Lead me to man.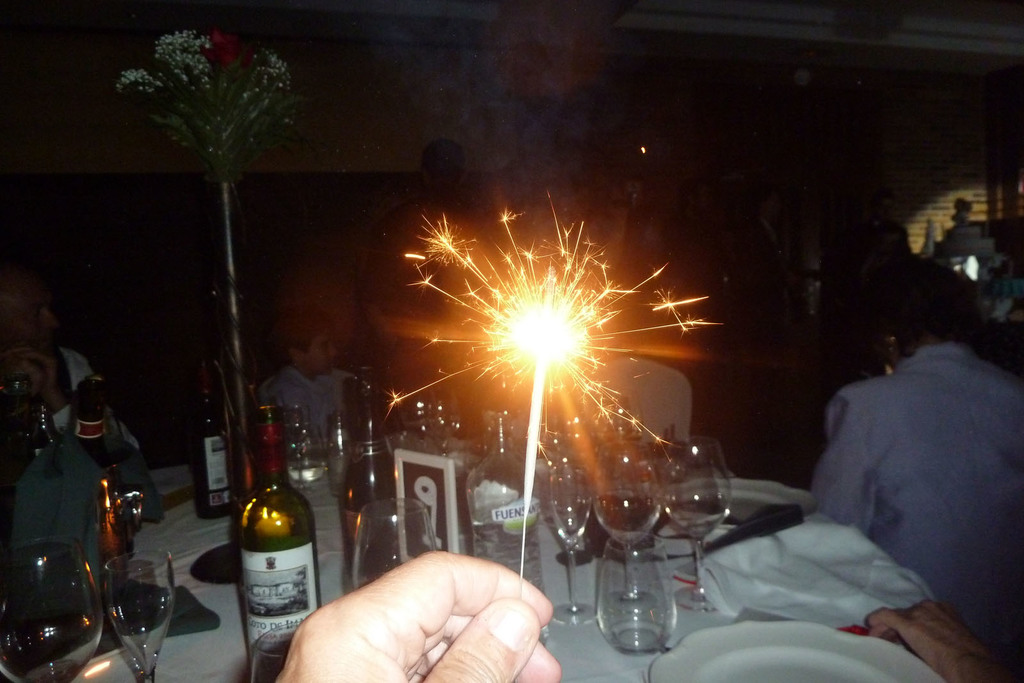
Lead to box=[739, 191, 808, 327].
